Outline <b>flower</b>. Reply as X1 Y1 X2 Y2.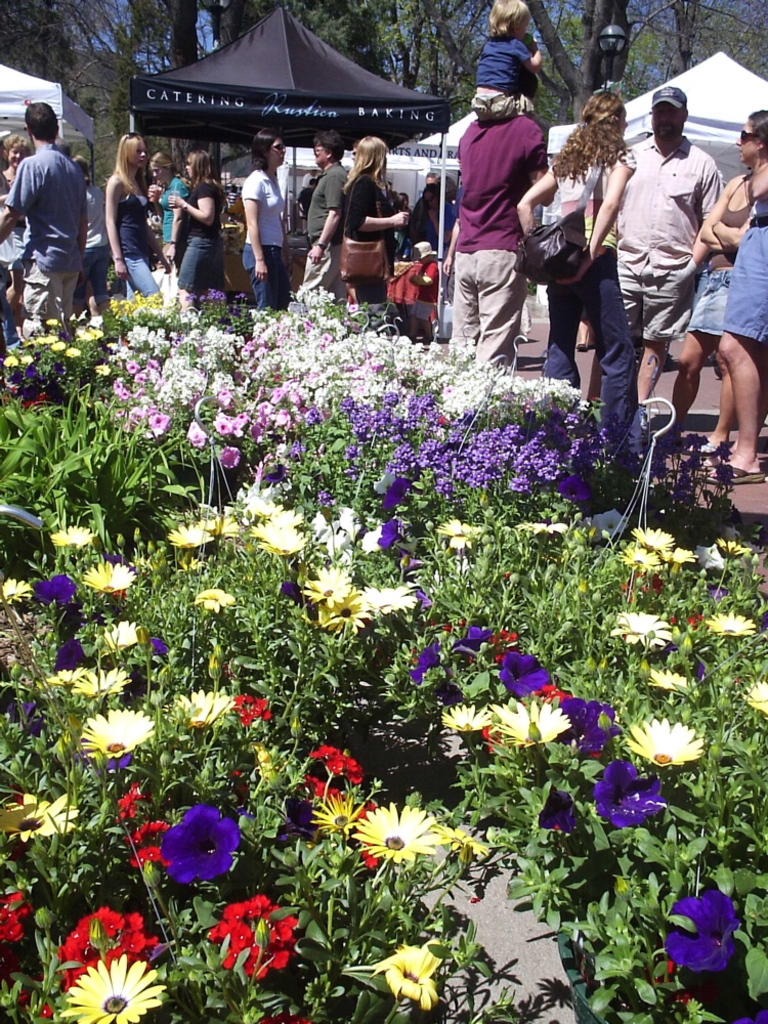
54 637 88 664.
